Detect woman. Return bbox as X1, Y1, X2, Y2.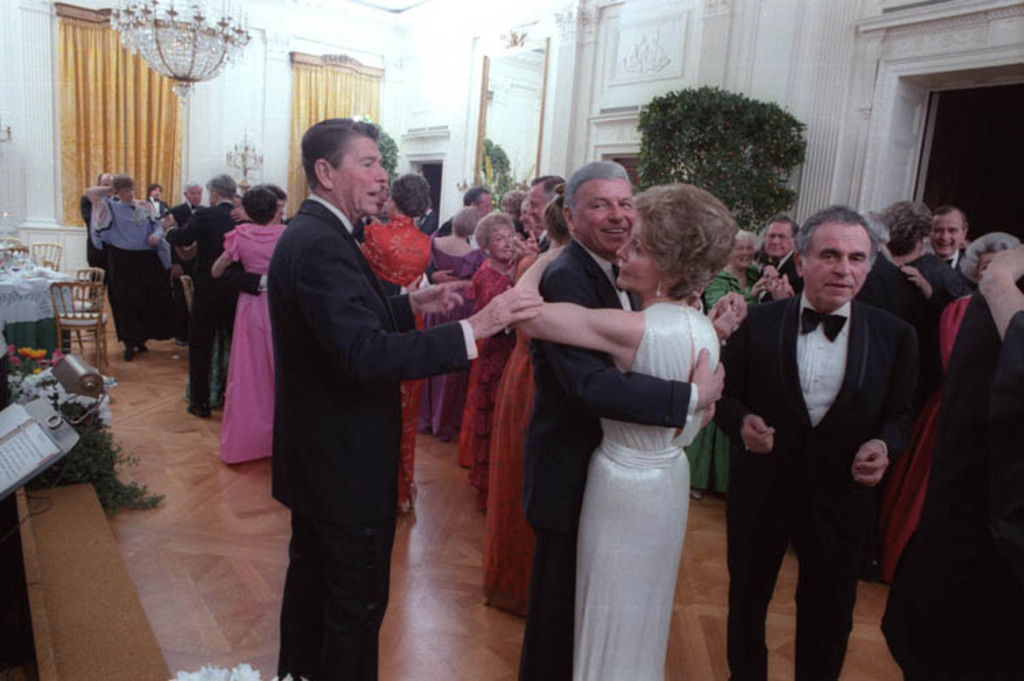
870, 198, 973, 561.
